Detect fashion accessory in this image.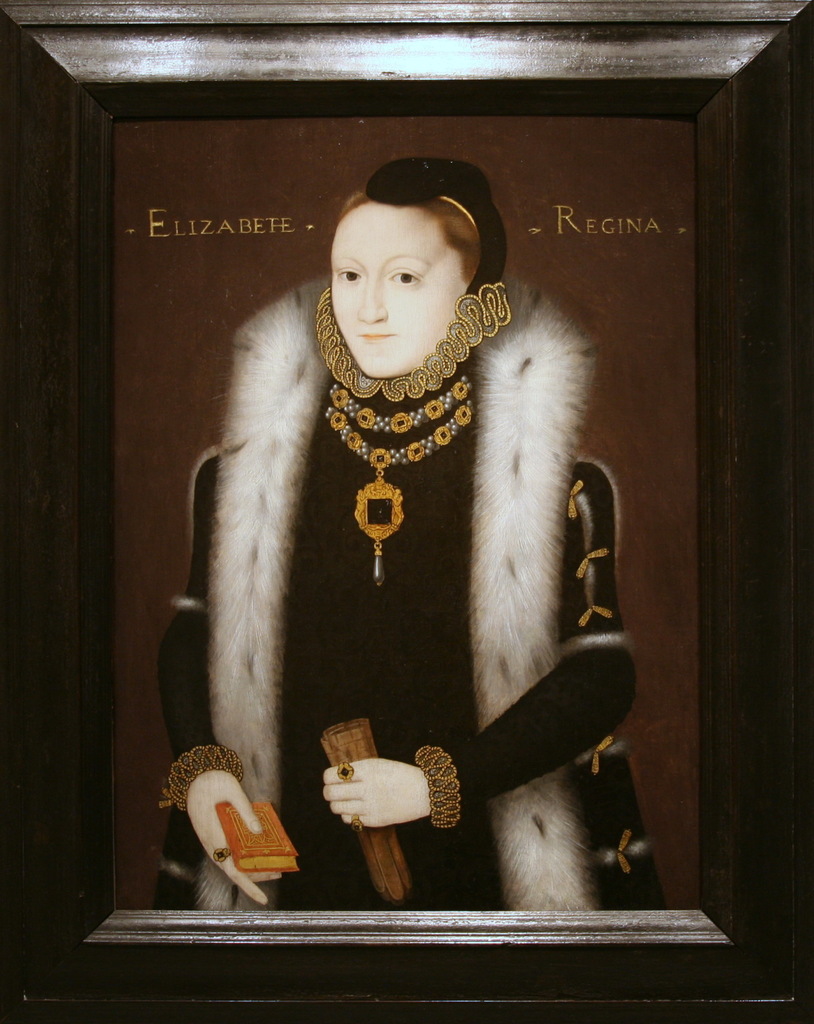
Detection: locate(326, 396, 478, 581).
